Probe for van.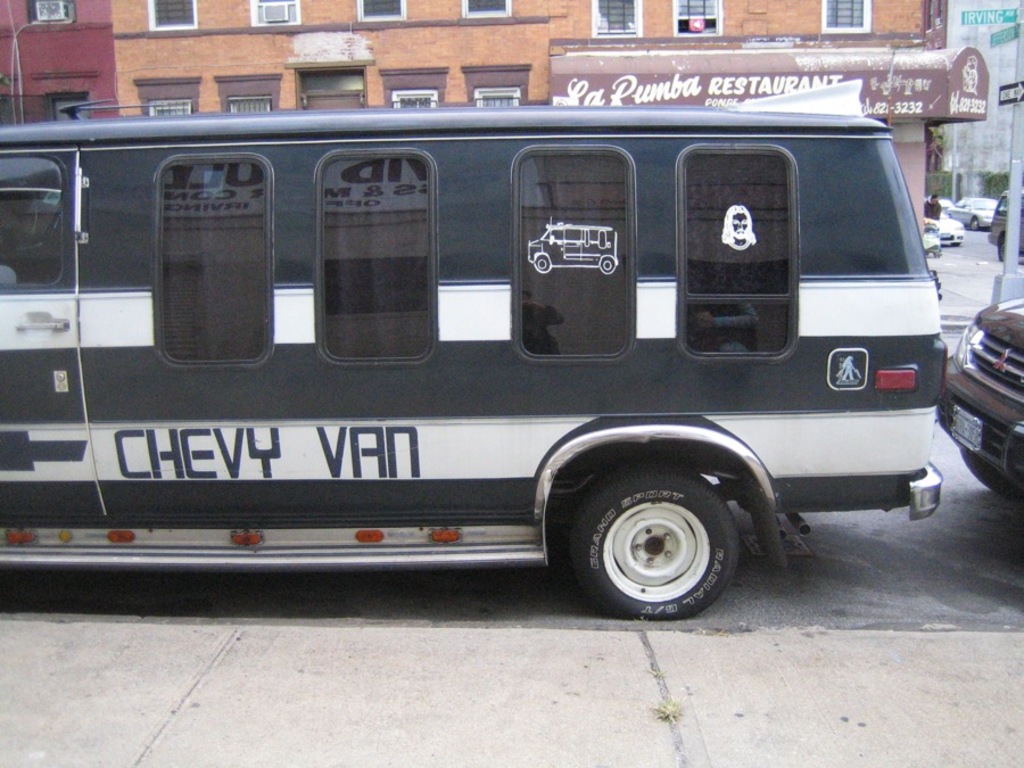
Probe result: [x1=0, y1=102, x2=950, y2=620].
